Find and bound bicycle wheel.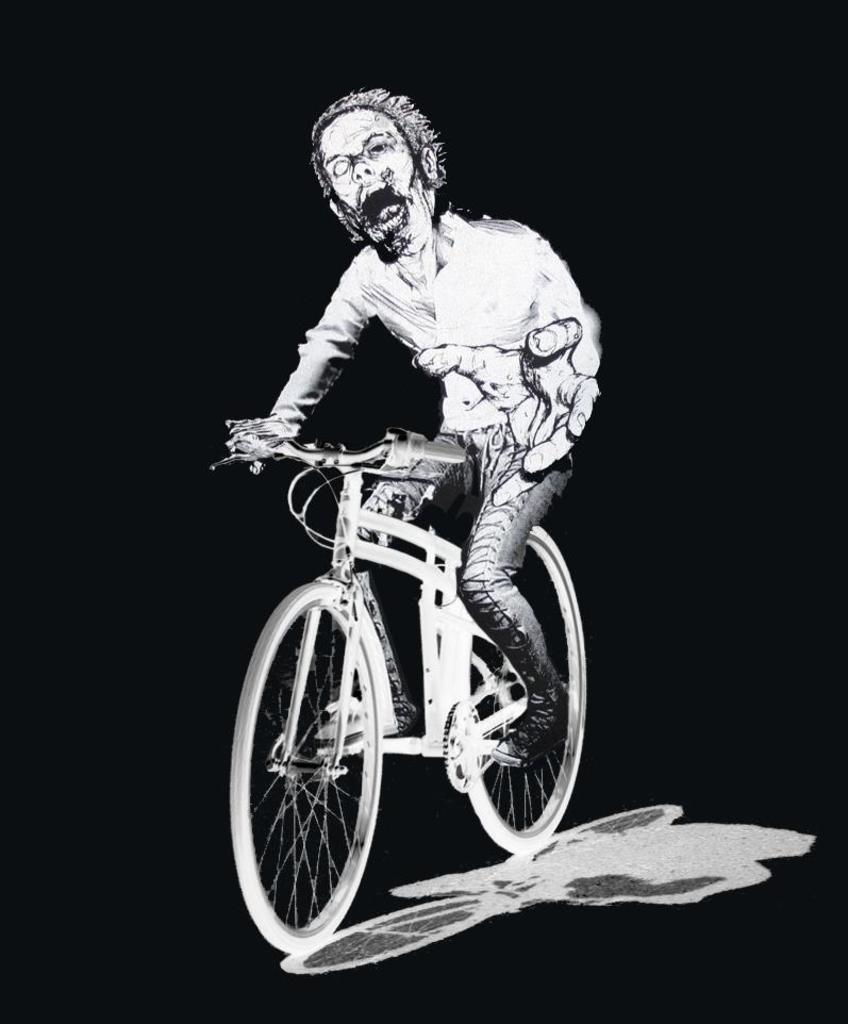
Bound: 230:533:440:963.
